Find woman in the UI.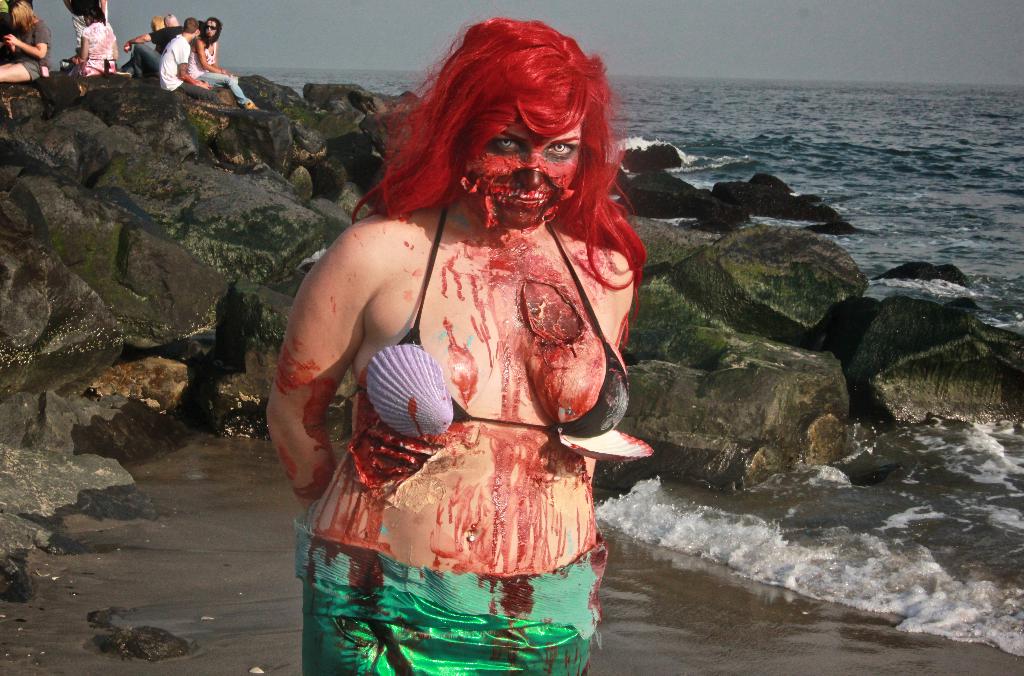
UI element at 0/0/64/86.
